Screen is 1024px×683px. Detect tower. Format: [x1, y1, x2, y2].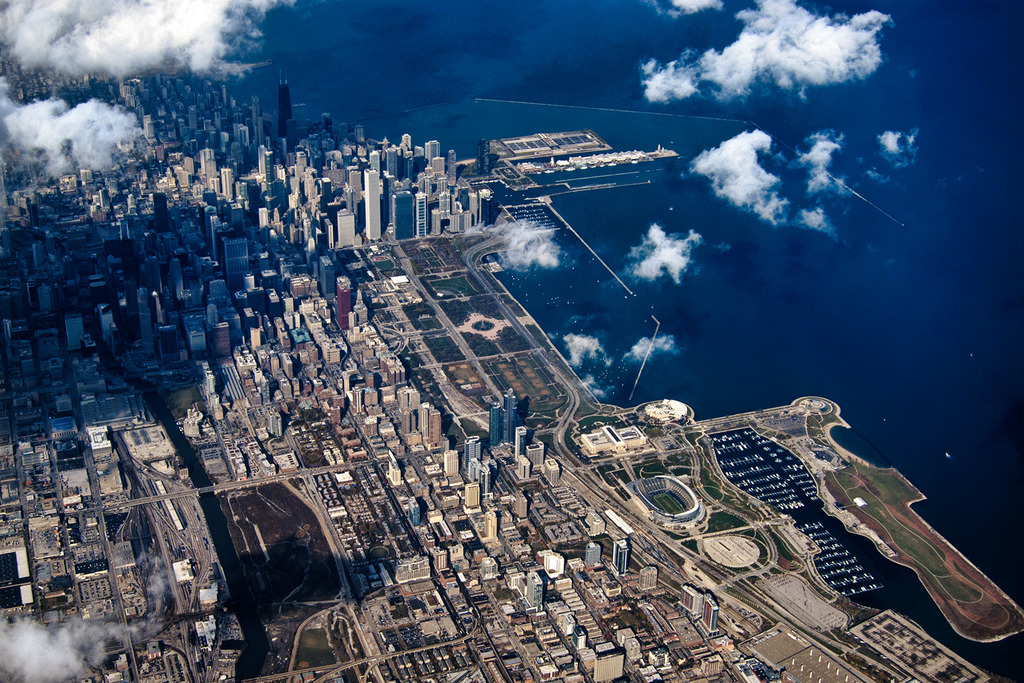
[428, 408, 439, 445].
